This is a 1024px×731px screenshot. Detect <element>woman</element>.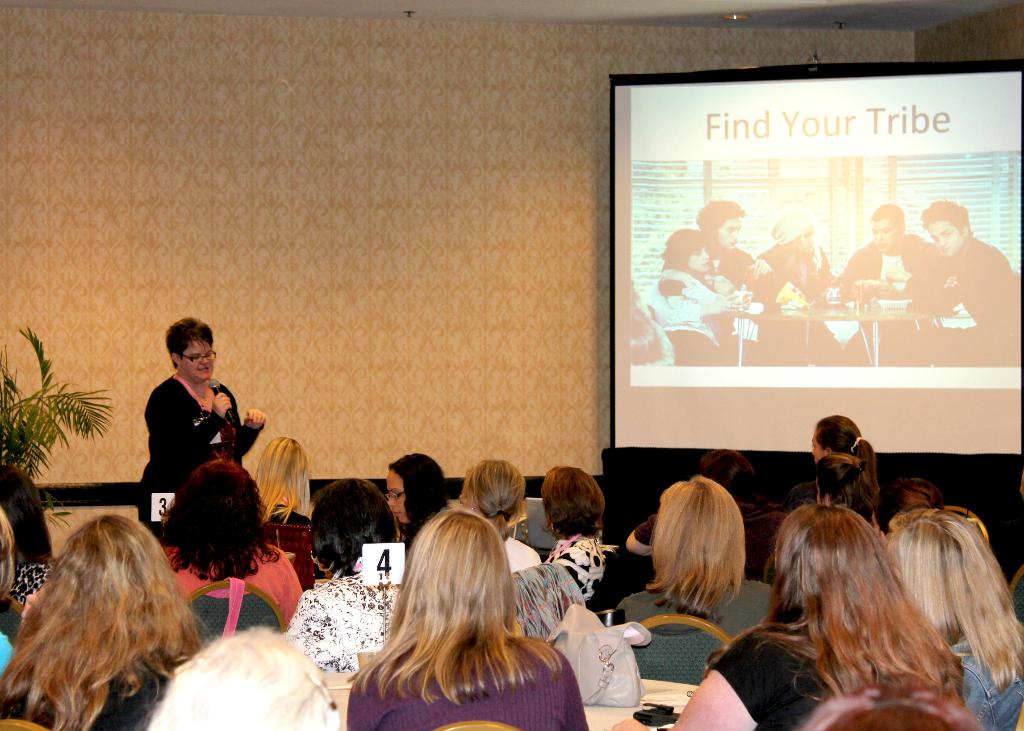
618 476 770 638.
